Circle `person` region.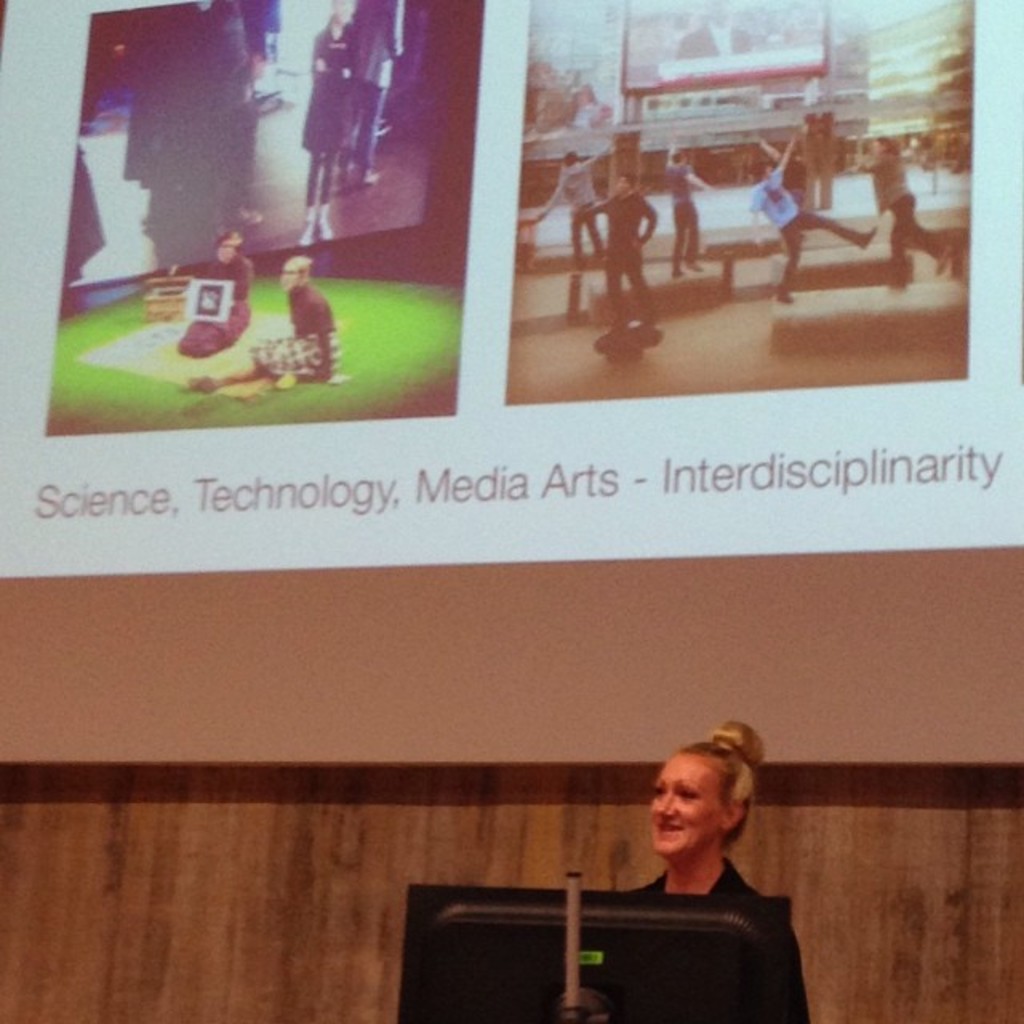
Region: BBox(667, 155, 699, 264).
